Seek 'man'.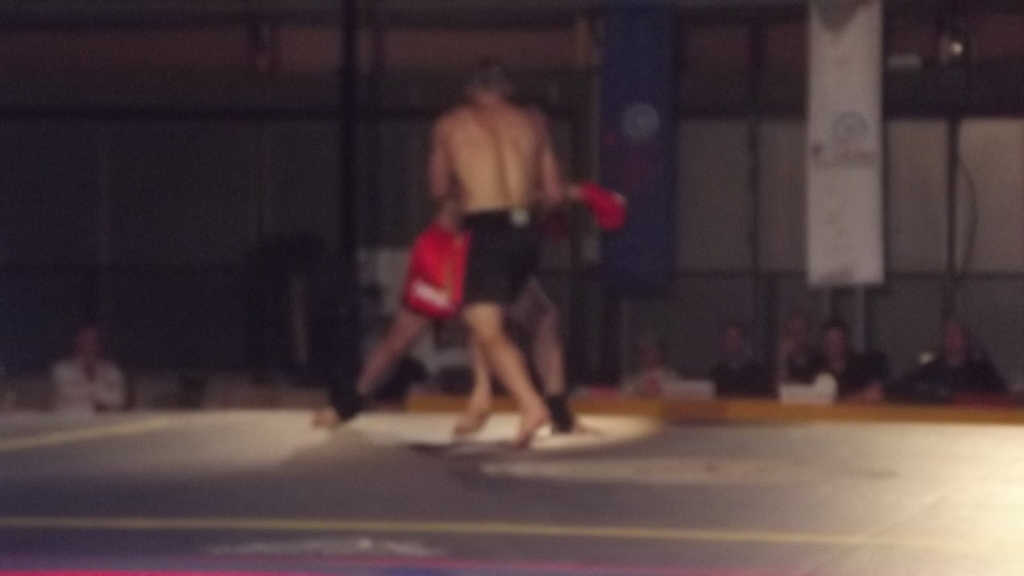
442,58,559,458.
